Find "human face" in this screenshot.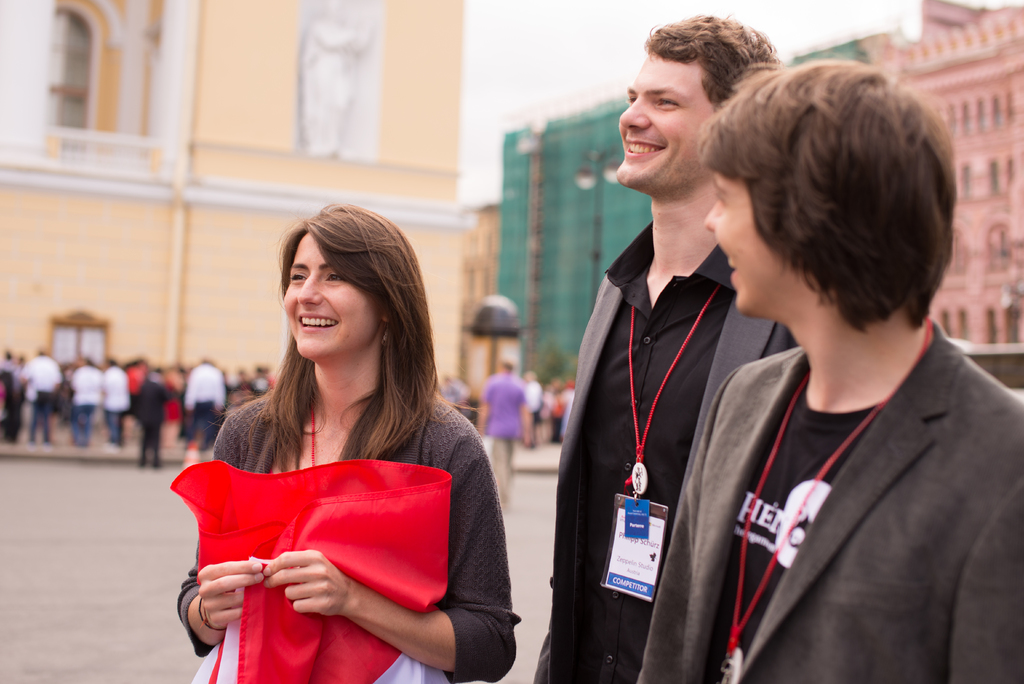
The bounding box for "human face" is x1=612 y1=49 x2=706 y2=179.
